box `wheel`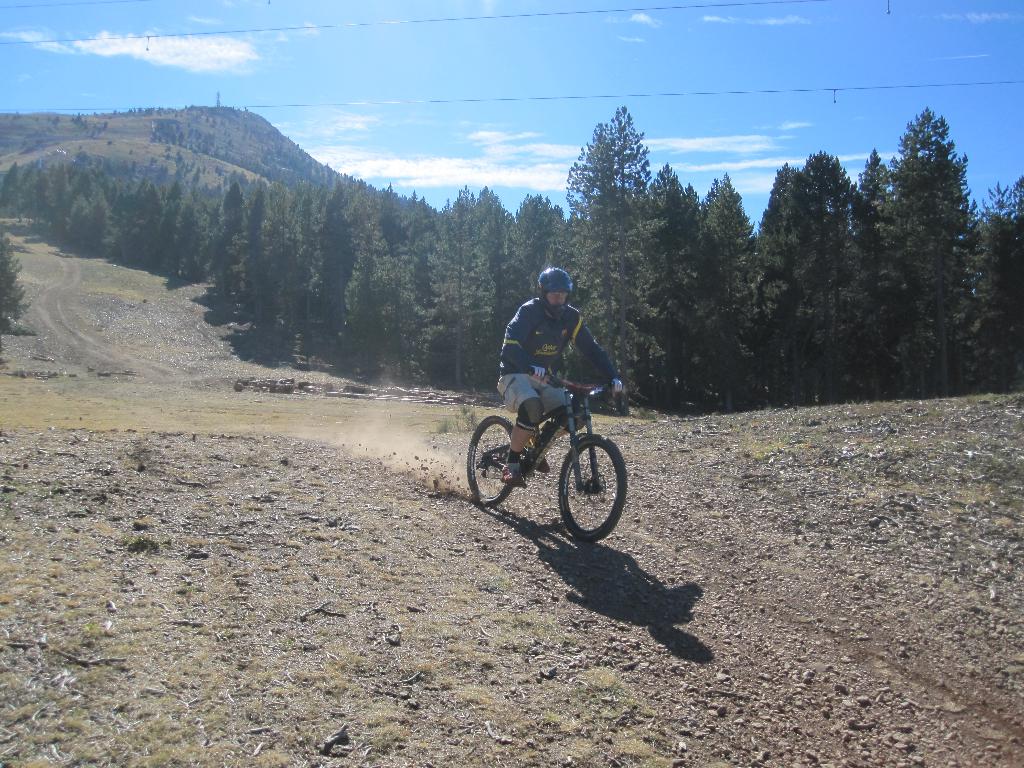
x1=556, y1=428, x2=623, y2=543
